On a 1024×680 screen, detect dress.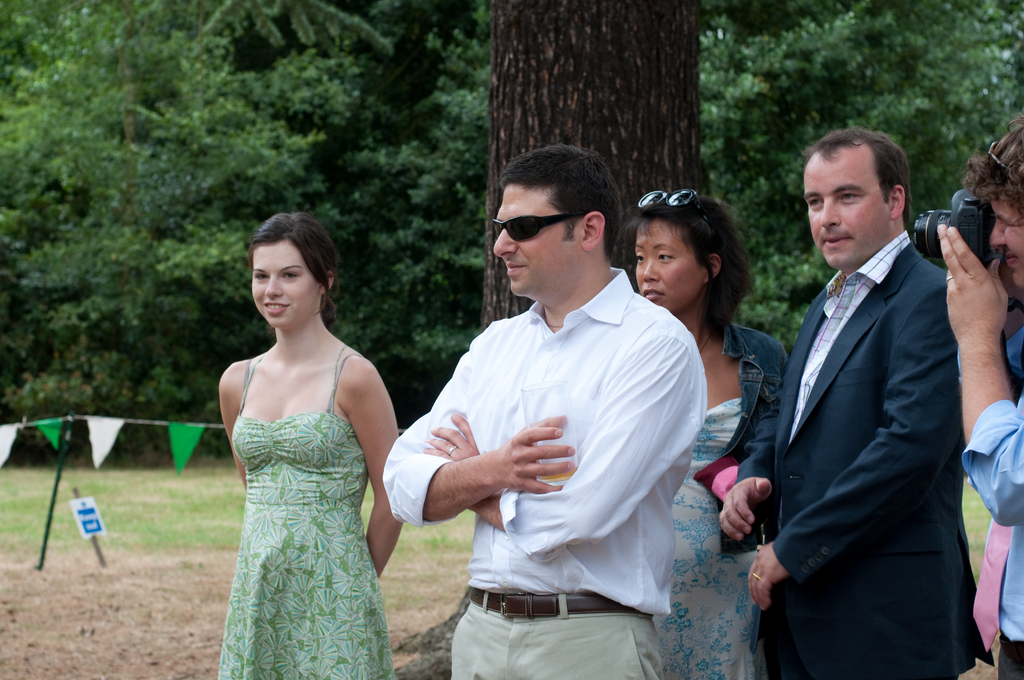
BBox(218, 345, 399, 679).
